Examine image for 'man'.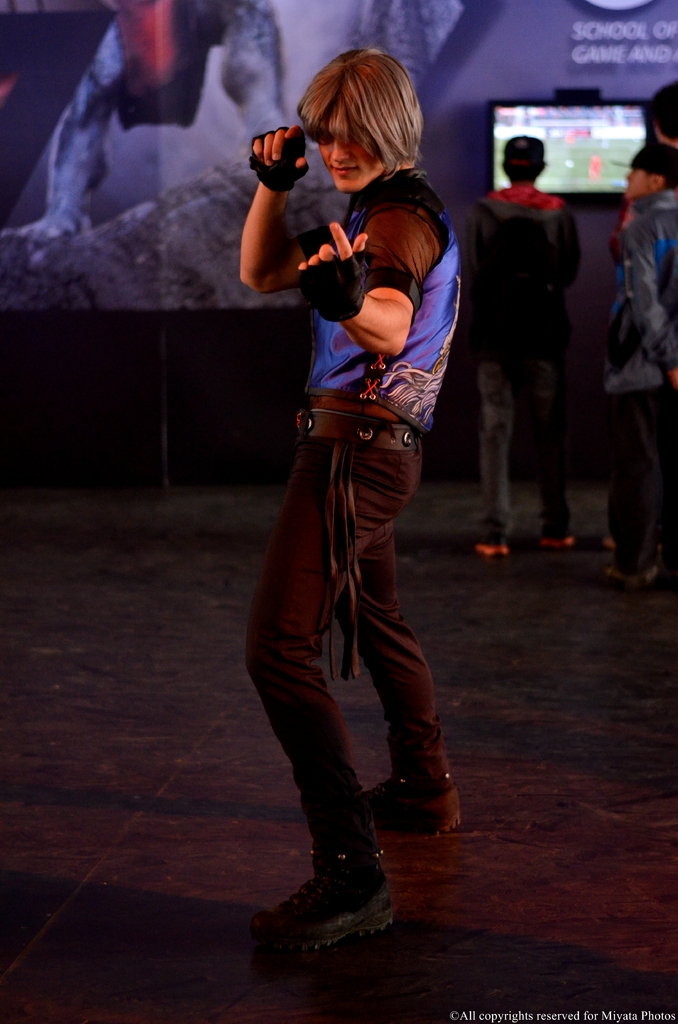
Examination result: bbox=(240, 43, 462, 956).
